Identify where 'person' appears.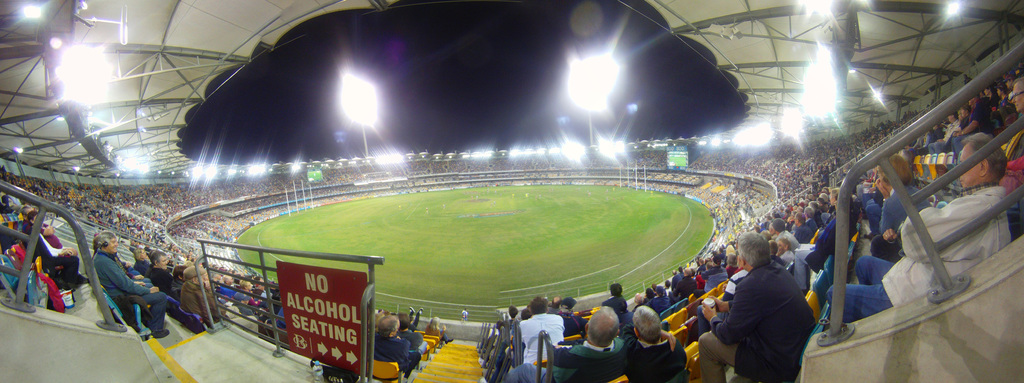
Appears at 502, 307, 637, 382.
